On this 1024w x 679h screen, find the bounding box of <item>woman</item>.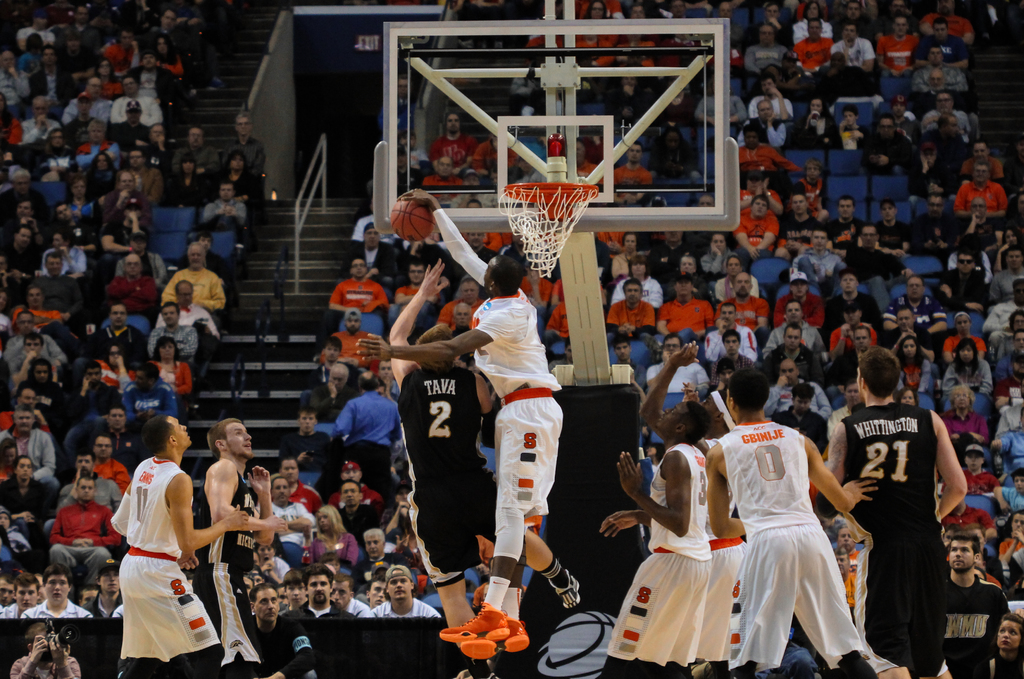
Bounding box: {"x1": 792, "y1": 0, "x2": 831, "y2": 44}.
